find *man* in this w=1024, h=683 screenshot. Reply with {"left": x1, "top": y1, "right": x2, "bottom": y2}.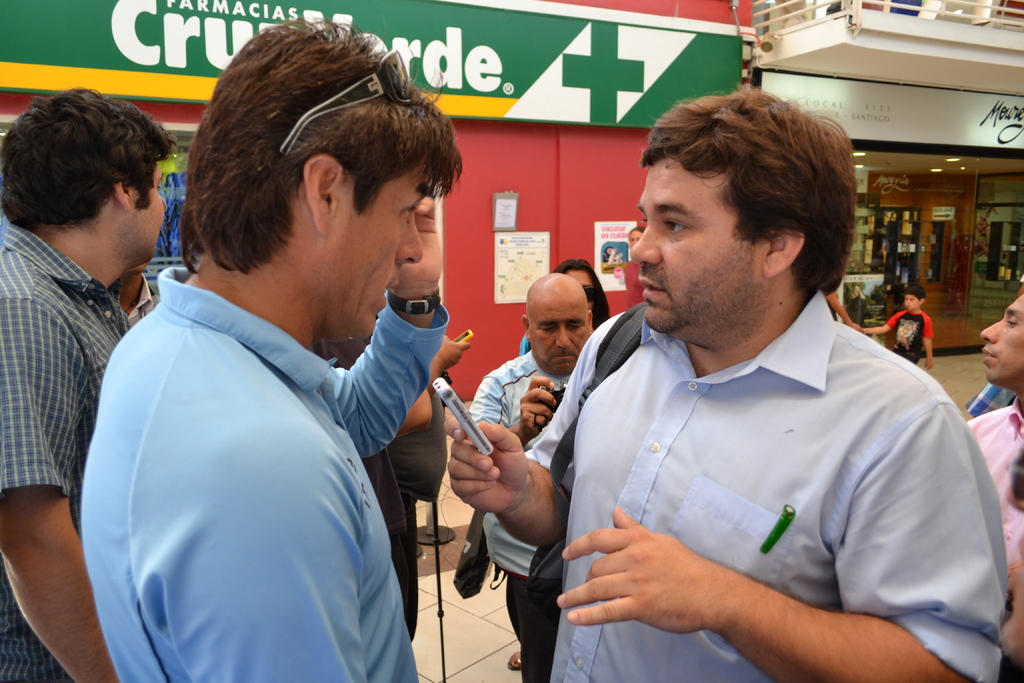
{"left": 1, "top": 85, "right": 174, "bottom": 682}.
